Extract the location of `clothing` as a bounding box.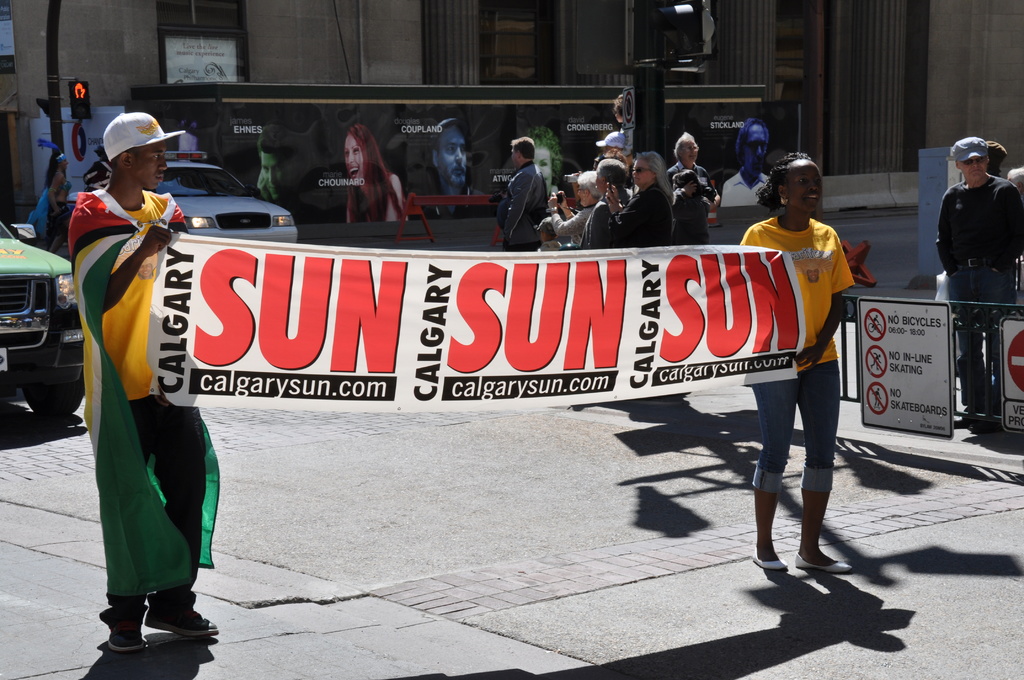
<region>604, 184, 675, 254</region>.
